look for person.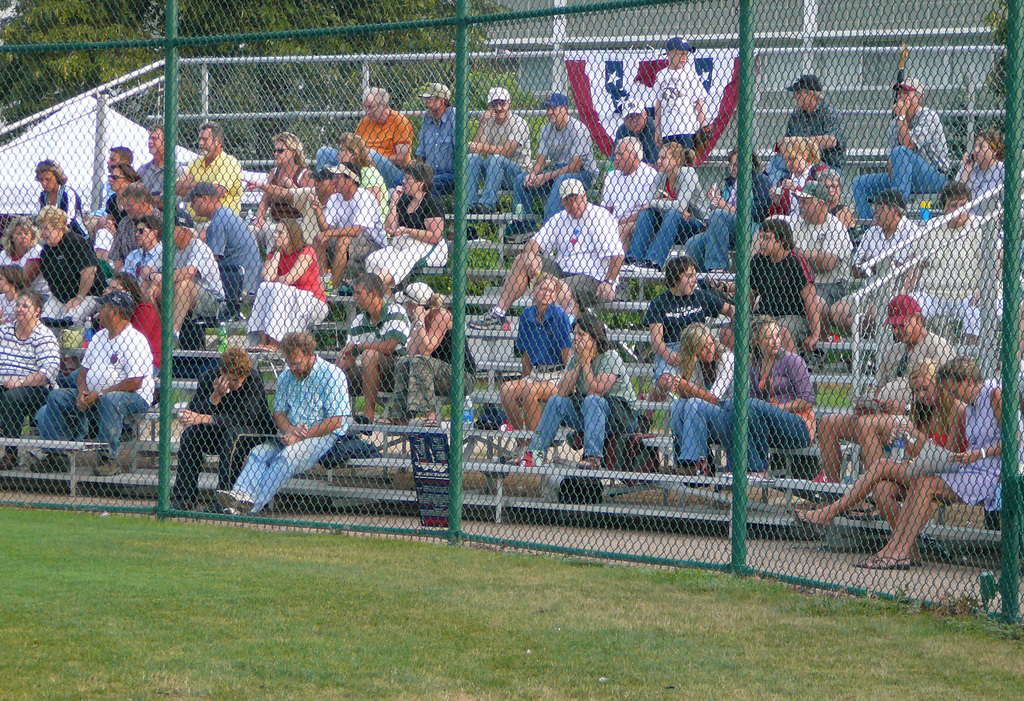
Found: 451 92 529 243.
